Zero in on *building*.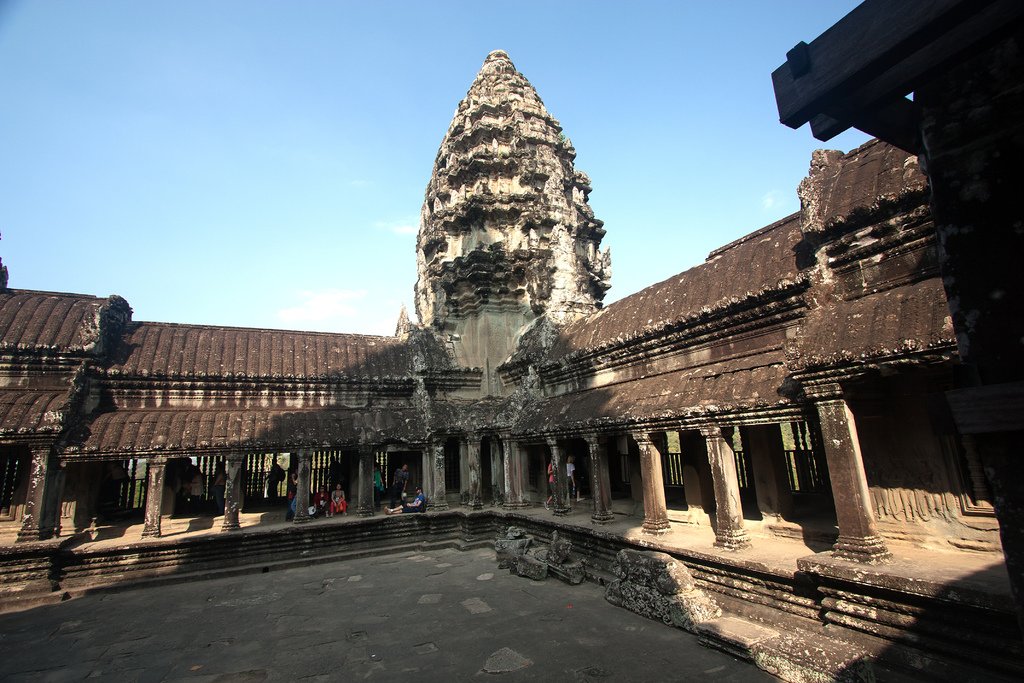
Zeroed in: <region>767, 0, 1023, 604</region>.
